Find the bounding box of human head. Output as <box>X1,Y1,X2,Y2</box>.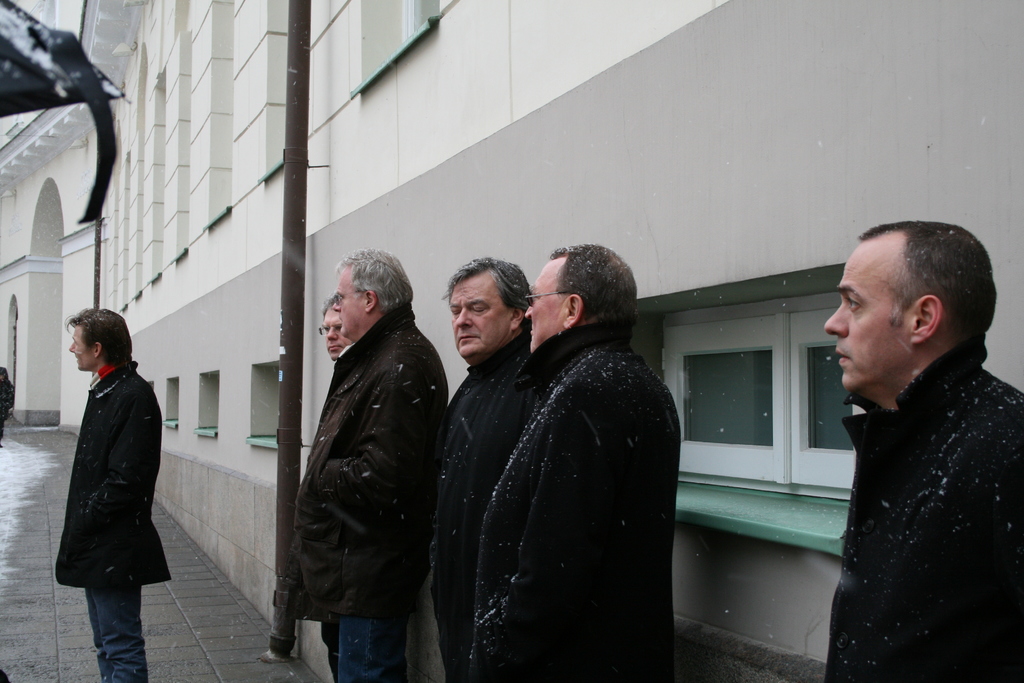
<box>519,248,639,349</box>.
